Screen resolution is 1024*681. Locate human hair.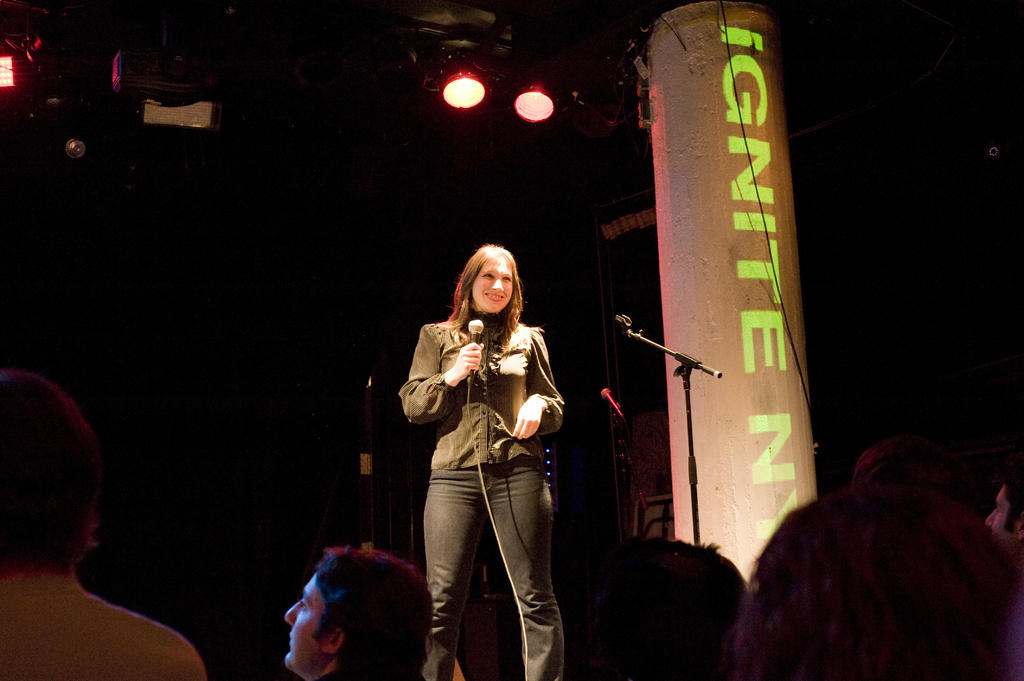
region(309, 545, 435, 680).
